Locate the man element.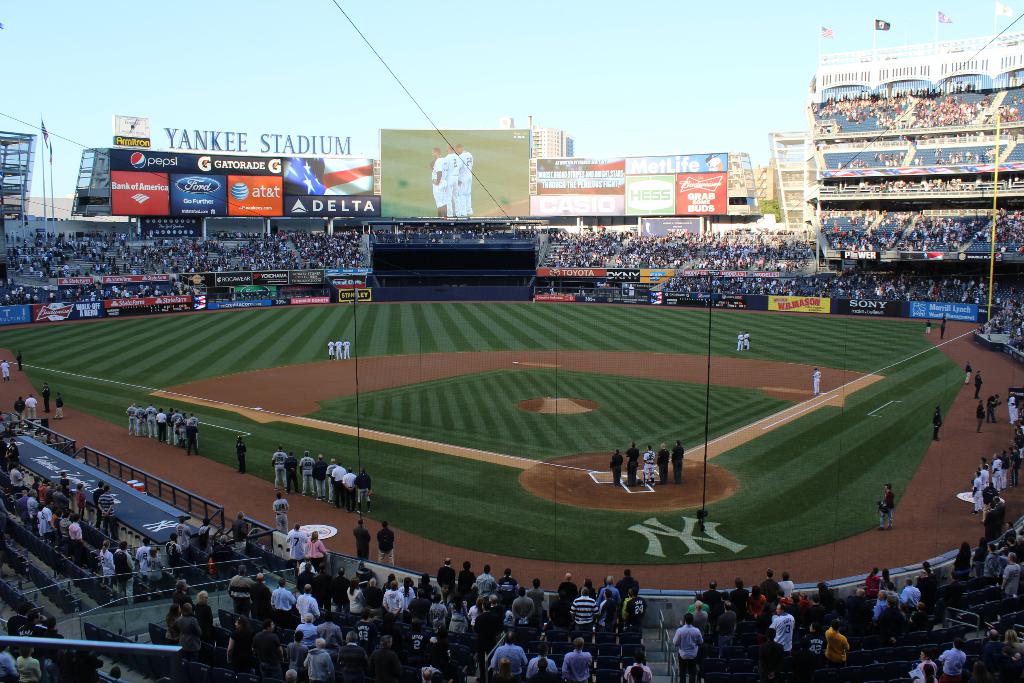
Element bbox: region(655, 444, 671, 482).
